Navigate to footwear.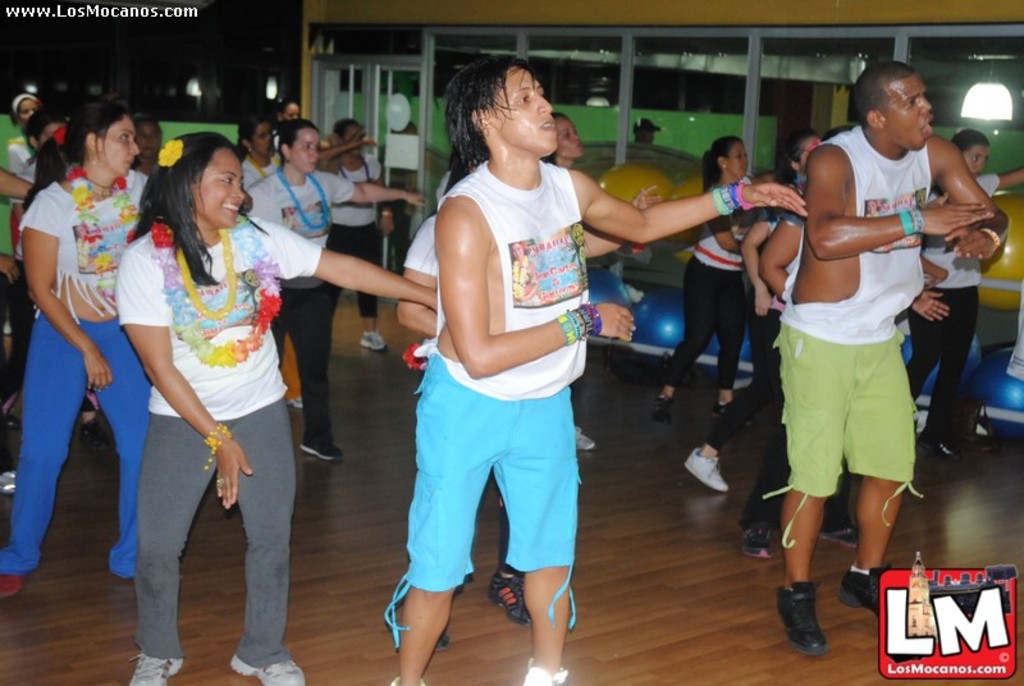
Navigation target: [left=572, top=425, right=599, bottom=453].
